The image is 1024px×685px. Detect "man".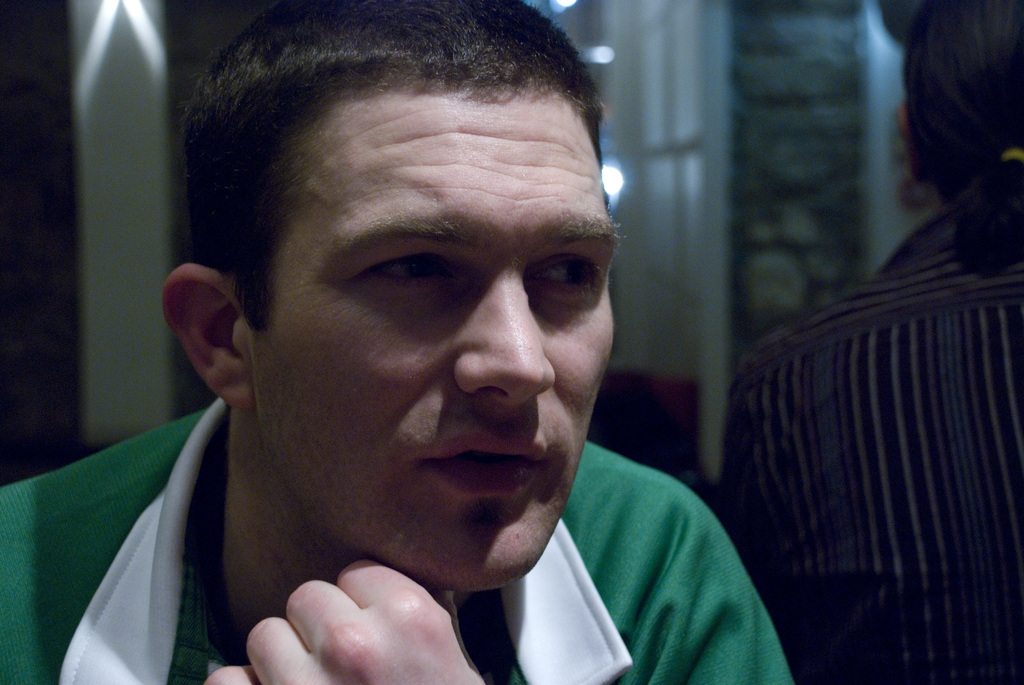
Detection: 29, 23, 865, 684.
